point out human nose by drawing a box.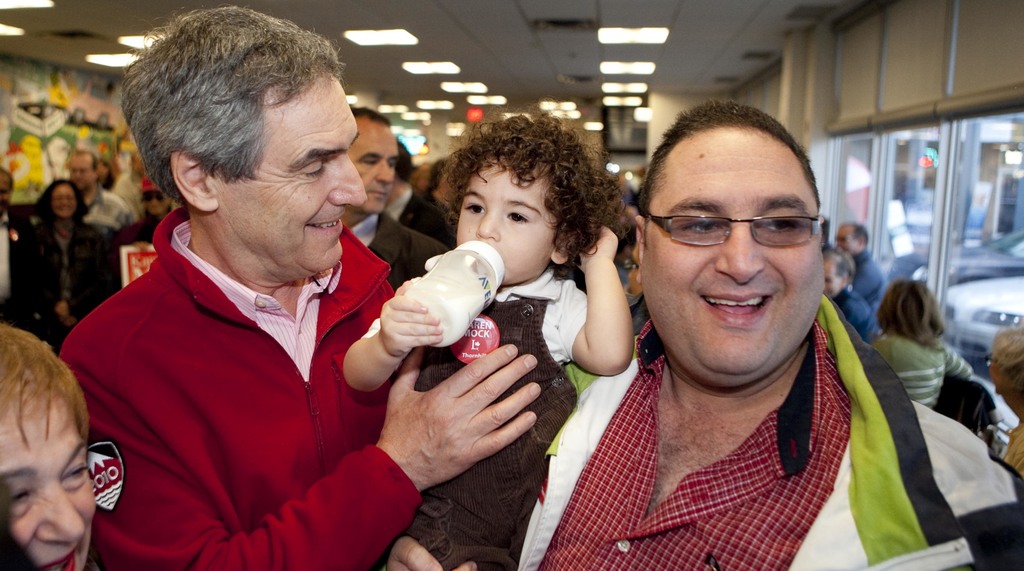
region(376, 163, 397, 183).
